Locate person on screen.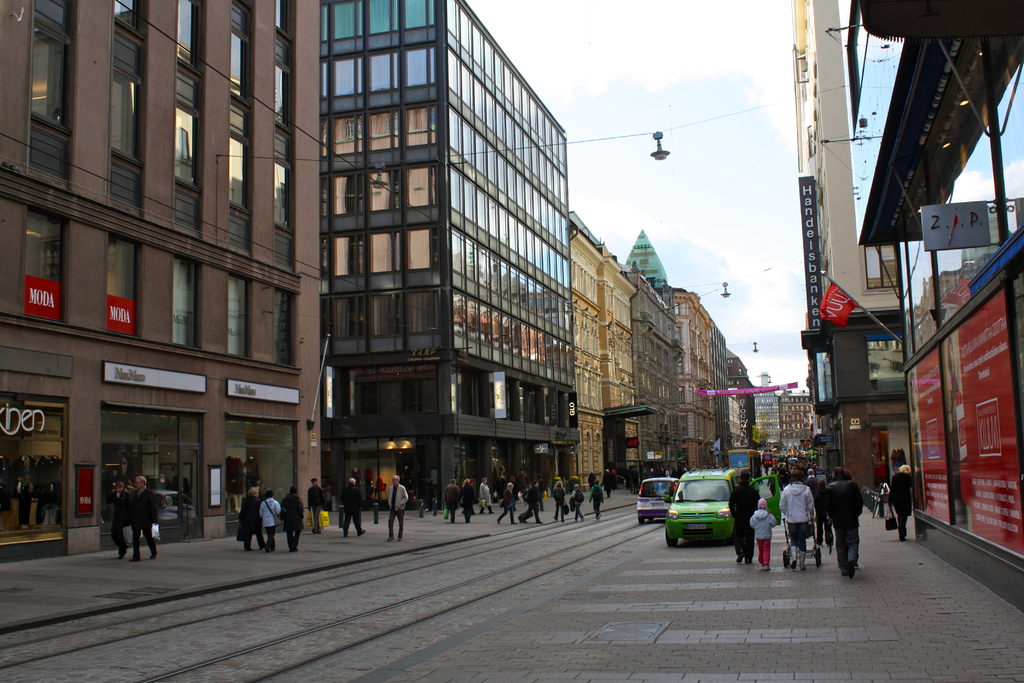
On screen at 571,484,586,520.
